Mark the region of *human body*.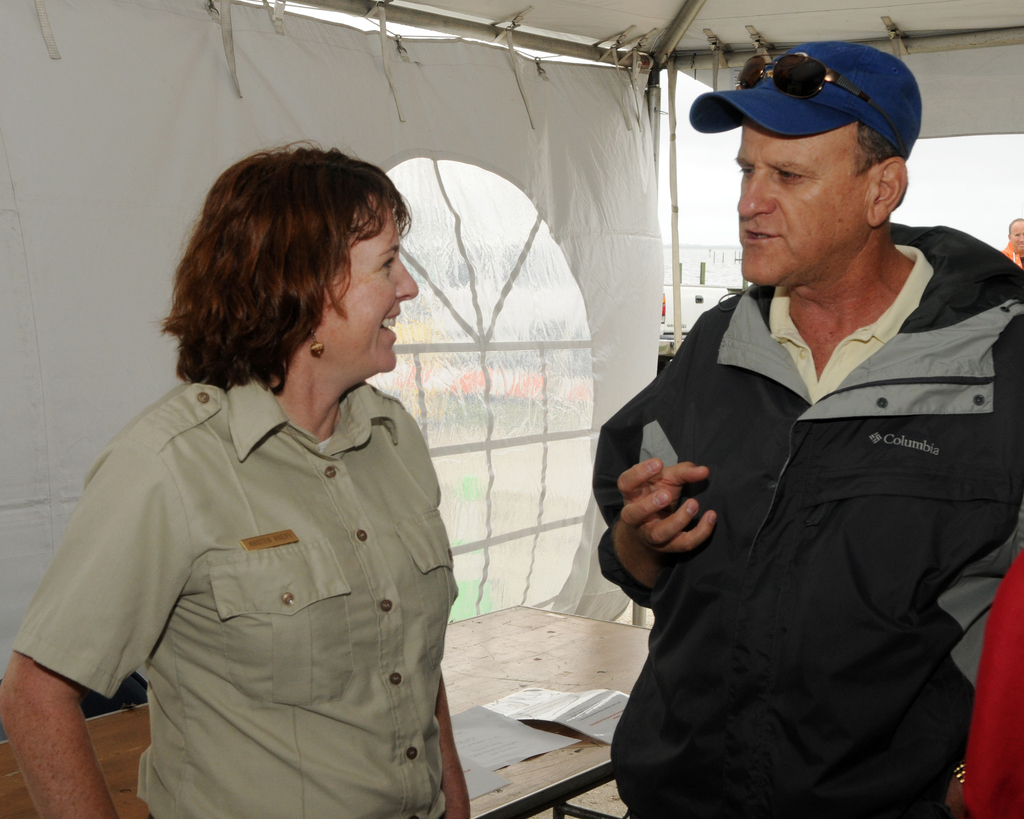
Region: bbox=(51, 157, 522, 818).
